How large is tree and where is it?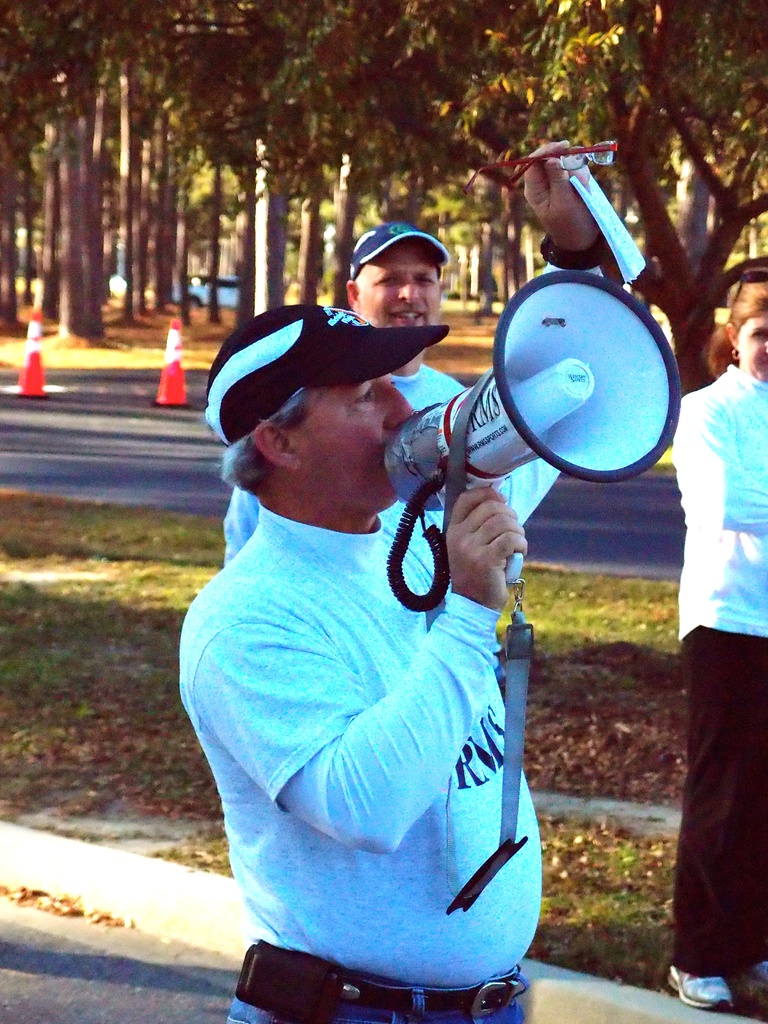
Bounding box: 439:0:767:413.
